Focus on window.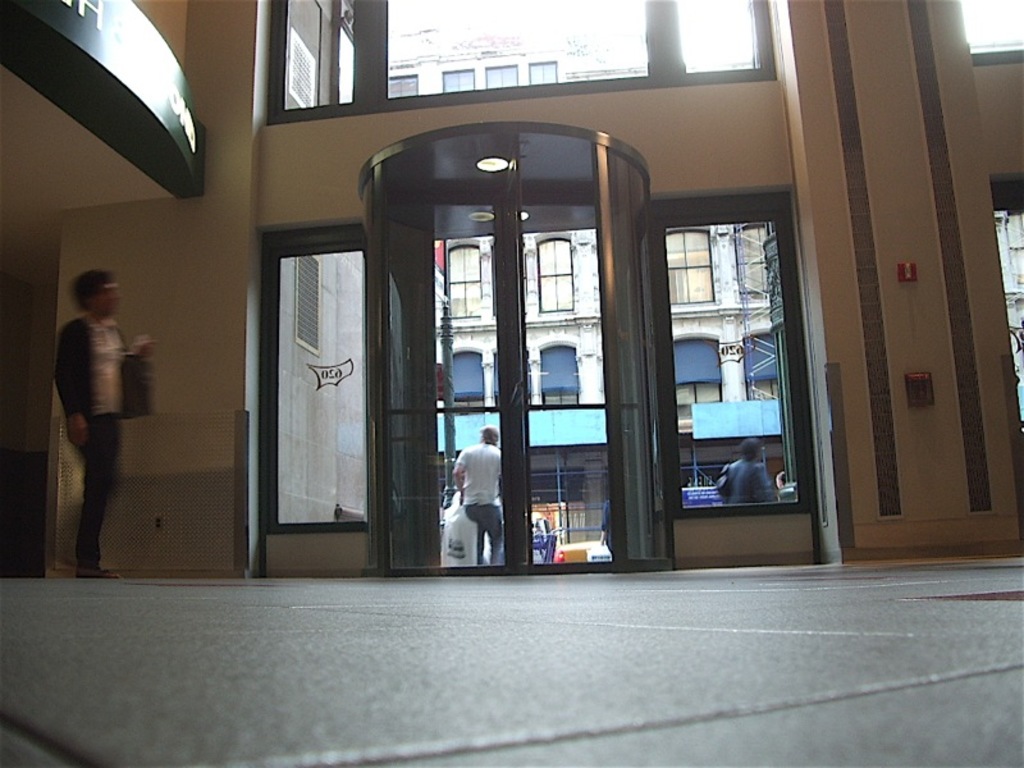
Focused at x1=538, y1=342, x2=579, y2=412.
